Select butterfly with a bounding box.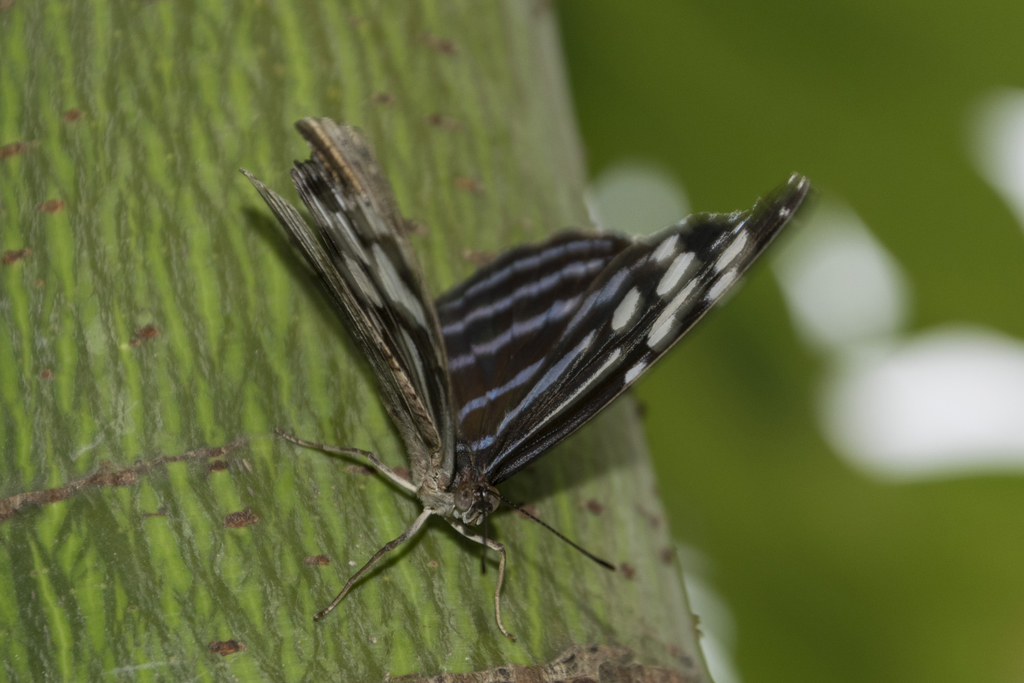
x1=256 y1=122 x2=797 y2=682.
